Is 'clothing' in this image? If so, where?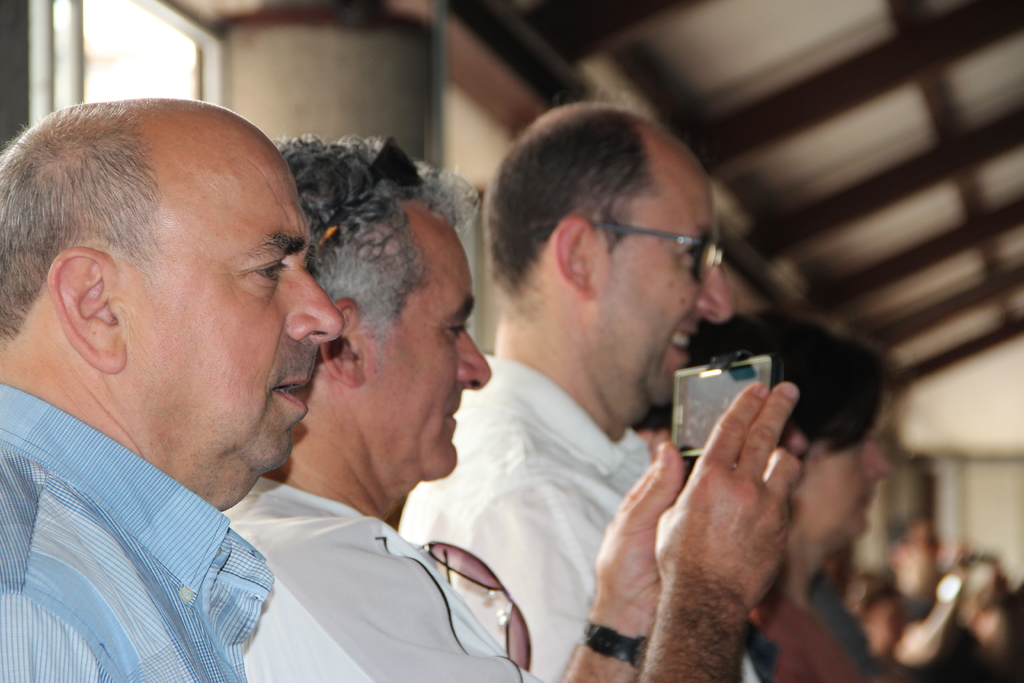
Yes, at {"x1": 730, "y1": 561, "x2": 886, "y2": 682}.
